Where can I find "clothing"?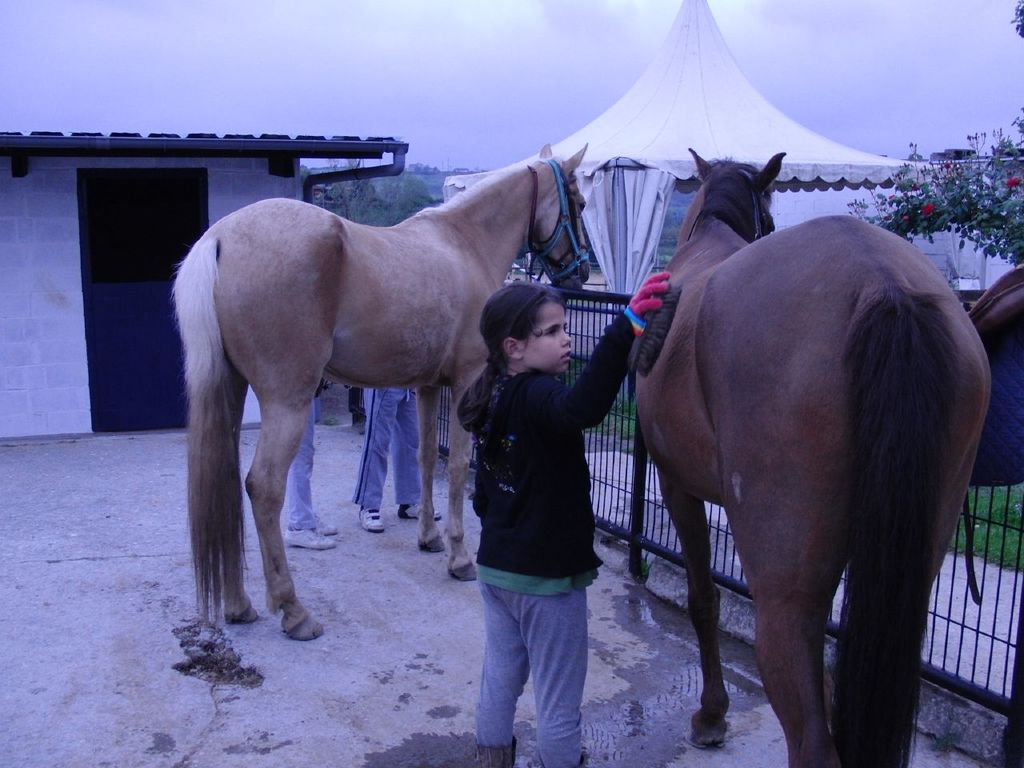
You can find it at Rect(350, 370, 434, 500).
